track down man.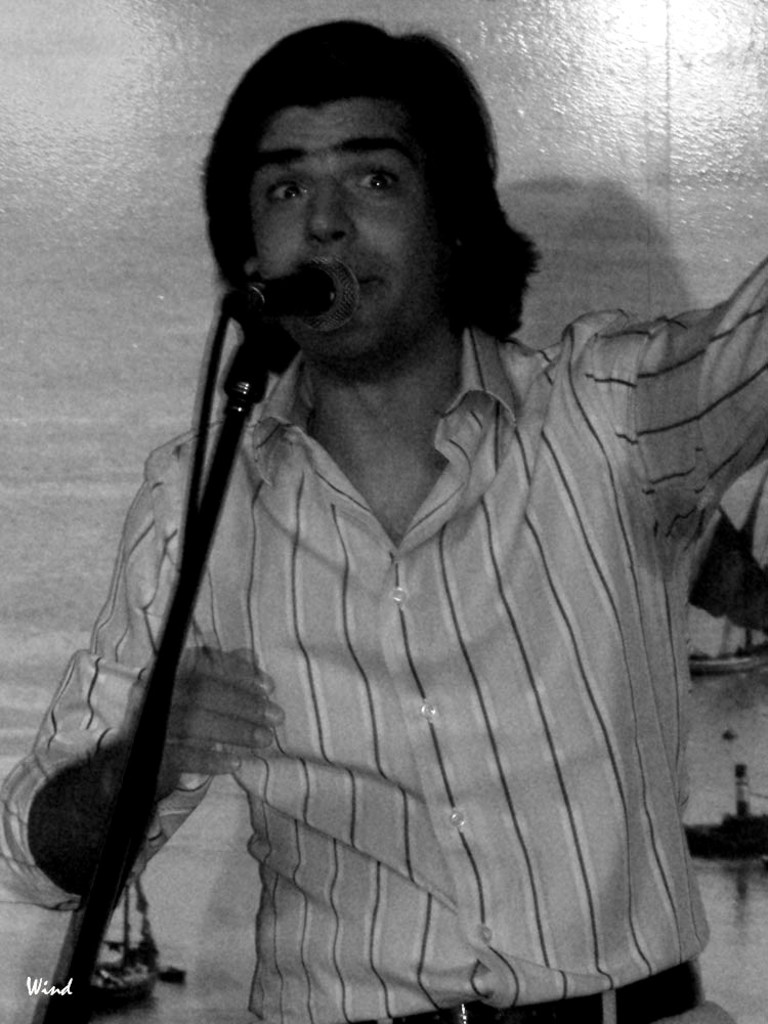
Tracked to detection(56, 69, 696, 1023).
